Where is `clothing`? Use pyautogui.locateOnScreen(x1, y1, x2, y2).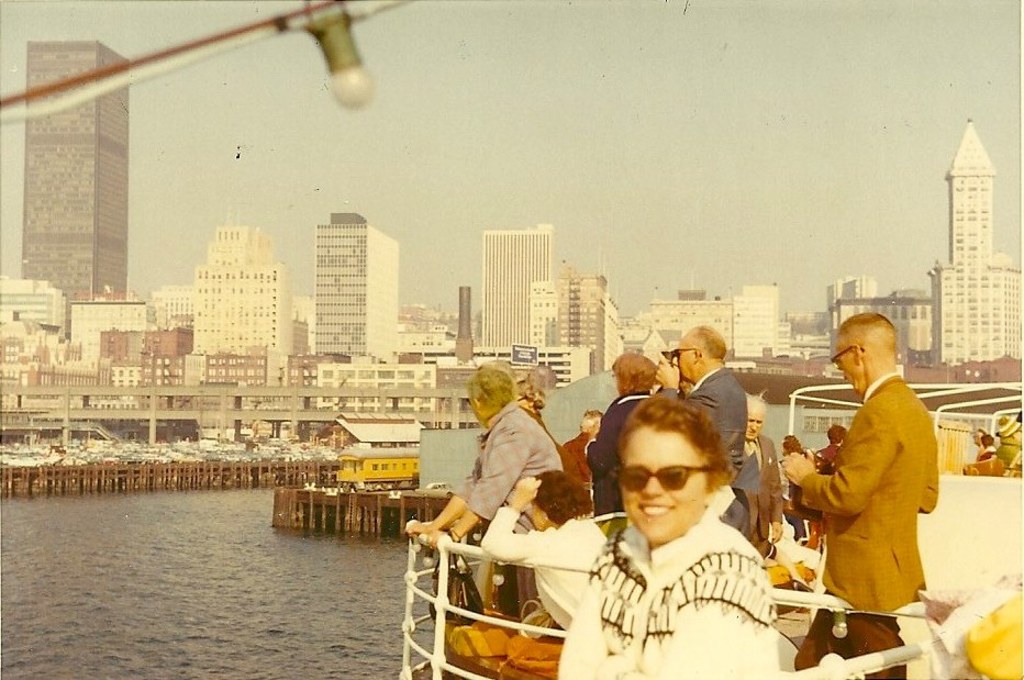
pyautogui.locateOnScreen(442, 393, 565, 624).
